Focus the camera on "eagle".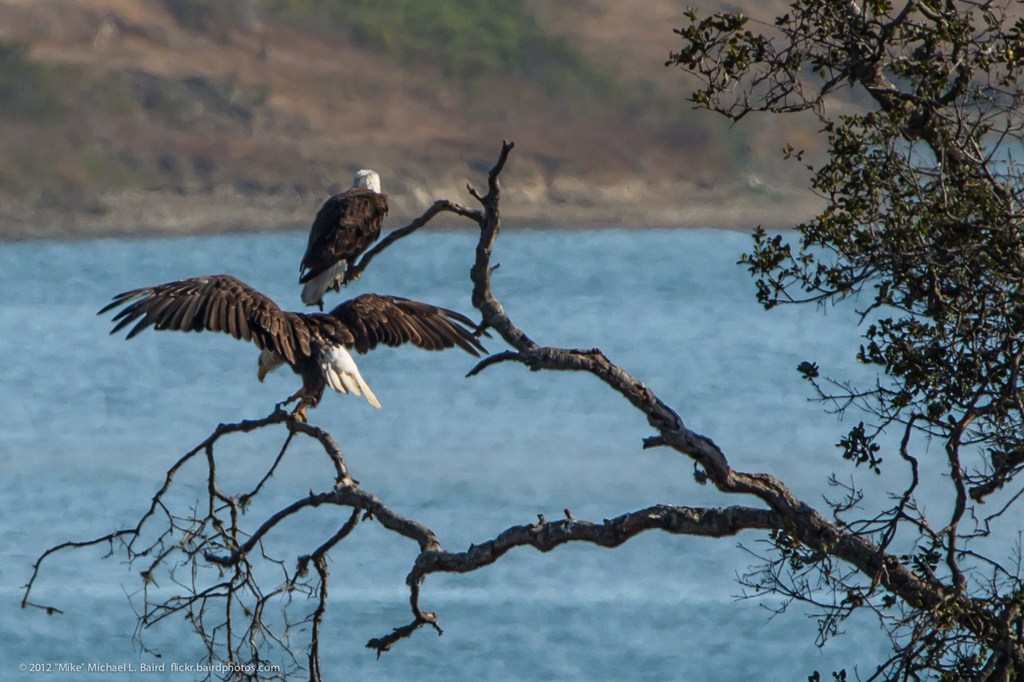
Focus region: BBox(294, 167, 394, 314).
